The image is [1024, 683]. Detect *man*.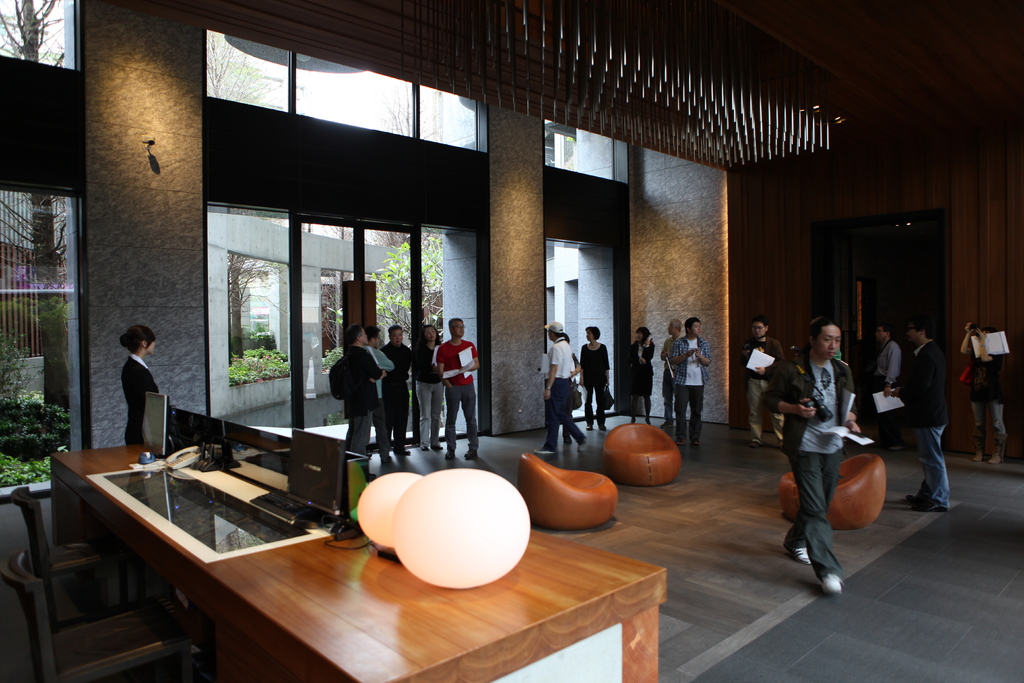
Detection: (535, 318, 574, 454).
